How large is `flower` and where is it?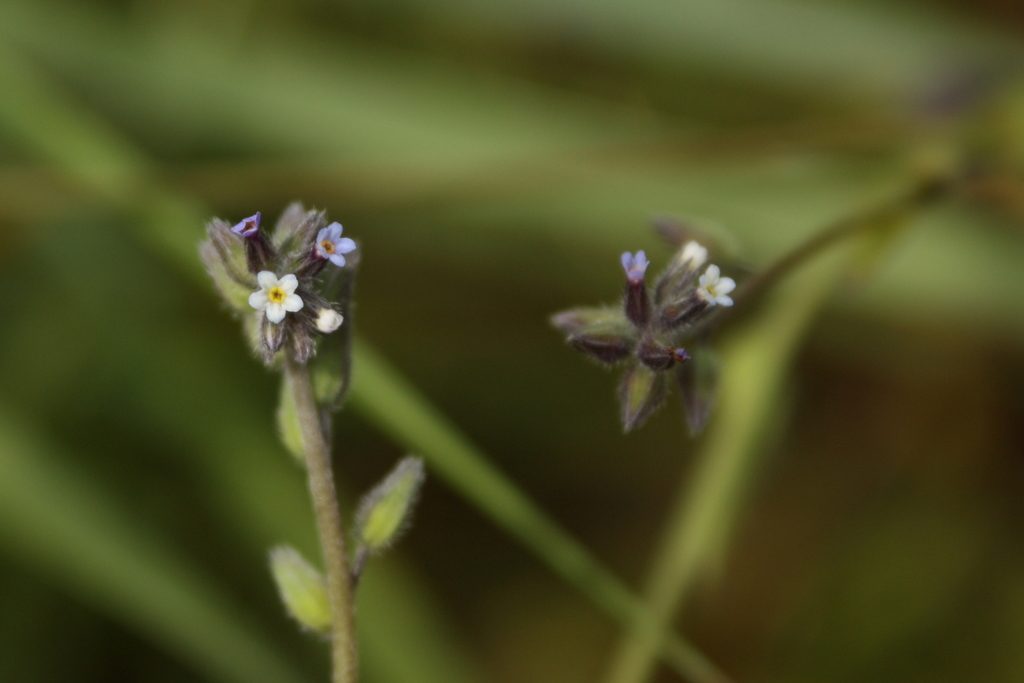
Bounding box: detection(247, 268, 305, 324).
